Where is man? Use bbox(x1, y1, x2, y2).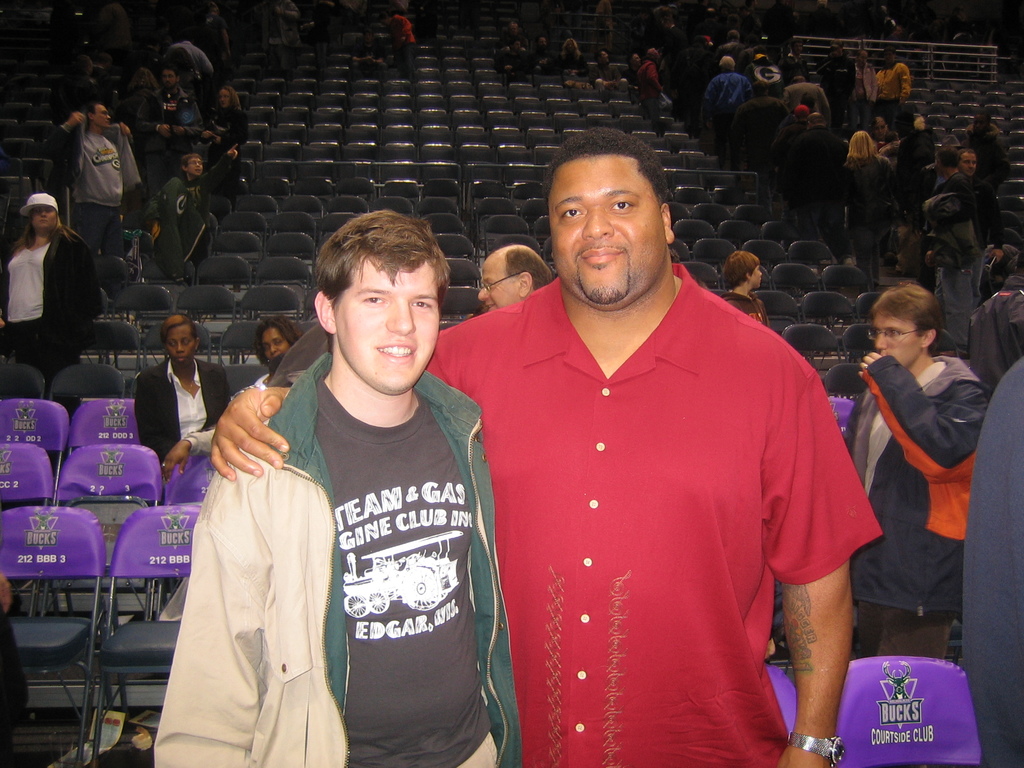
bbox(88, 53, 116, 93).
